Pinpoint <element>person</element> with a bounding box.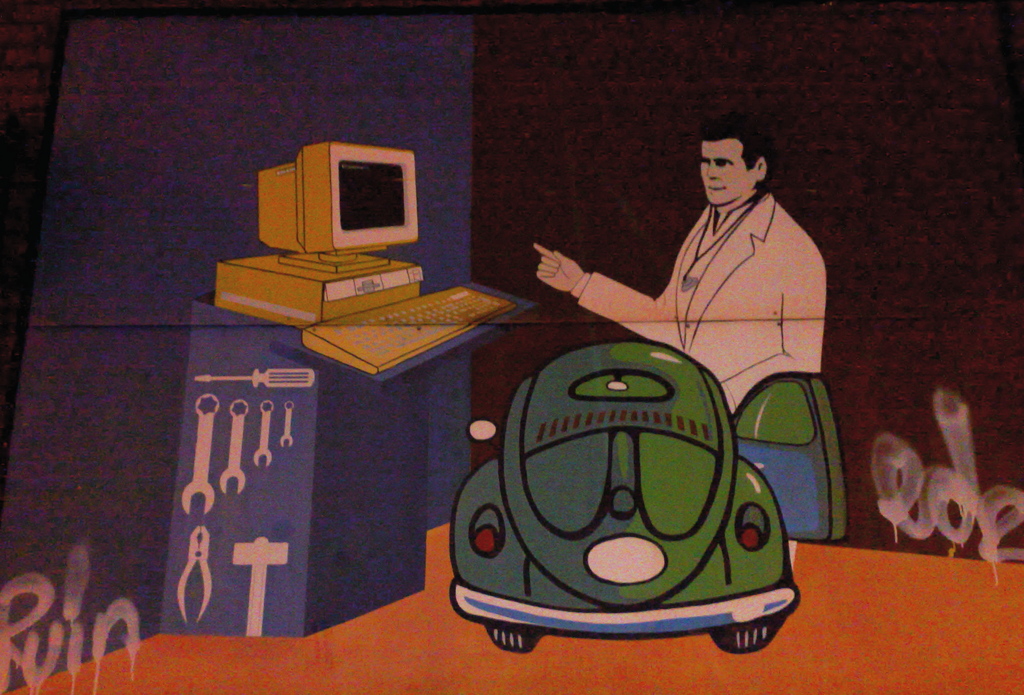
crop(532, 112, 825, 411).
